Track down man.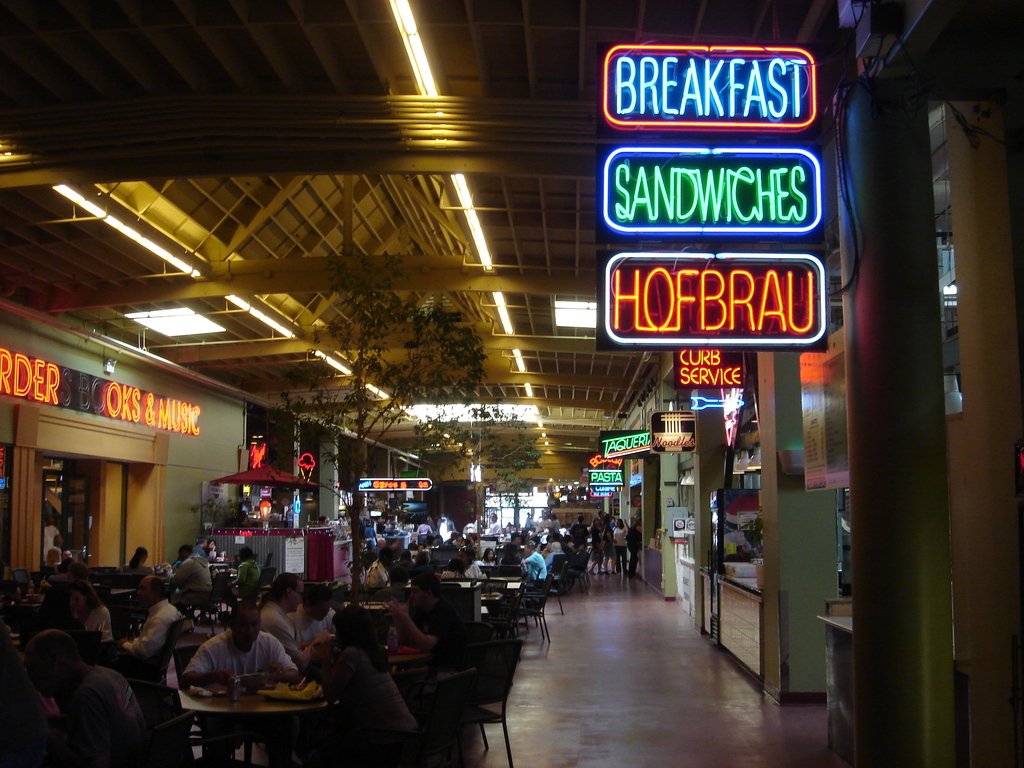
Tracked to [x1=111, y1=575, x2=193, y2=675].
